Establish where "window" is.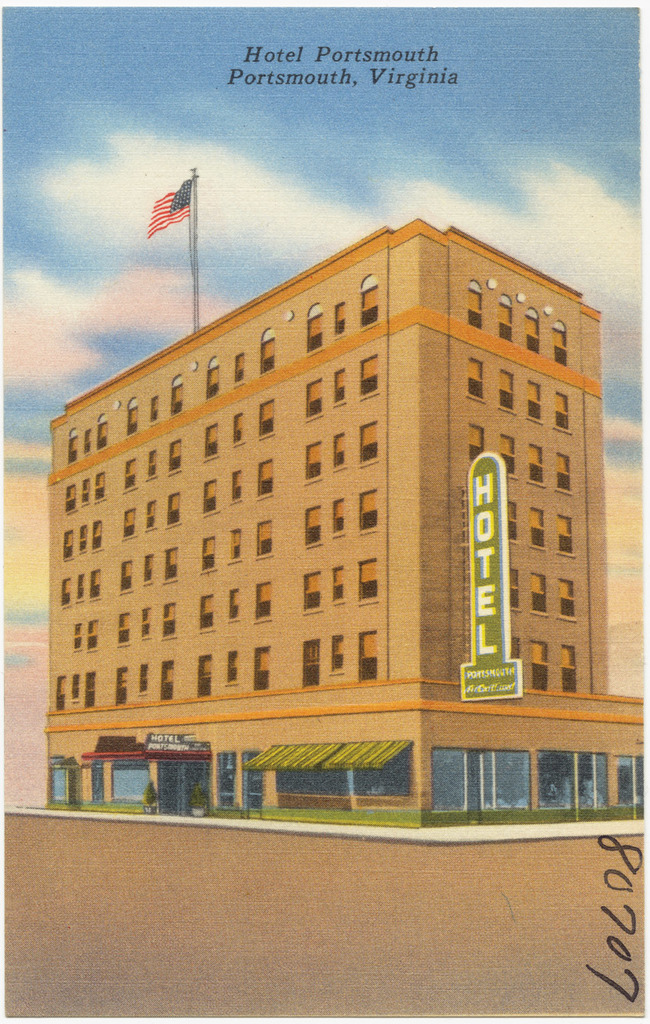
Established at [left=89, top=569, right=102, bottom=600].
